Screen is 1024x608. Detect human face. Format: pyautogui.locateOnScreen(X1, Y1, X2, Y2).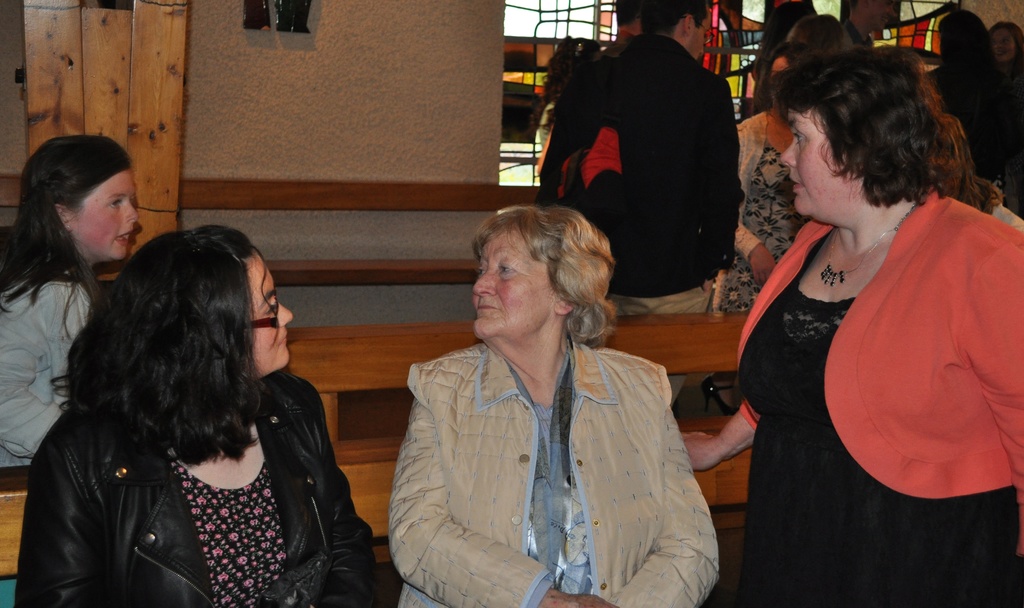
pyautogui.locateOnScreen(464, 221, 561, 342).
